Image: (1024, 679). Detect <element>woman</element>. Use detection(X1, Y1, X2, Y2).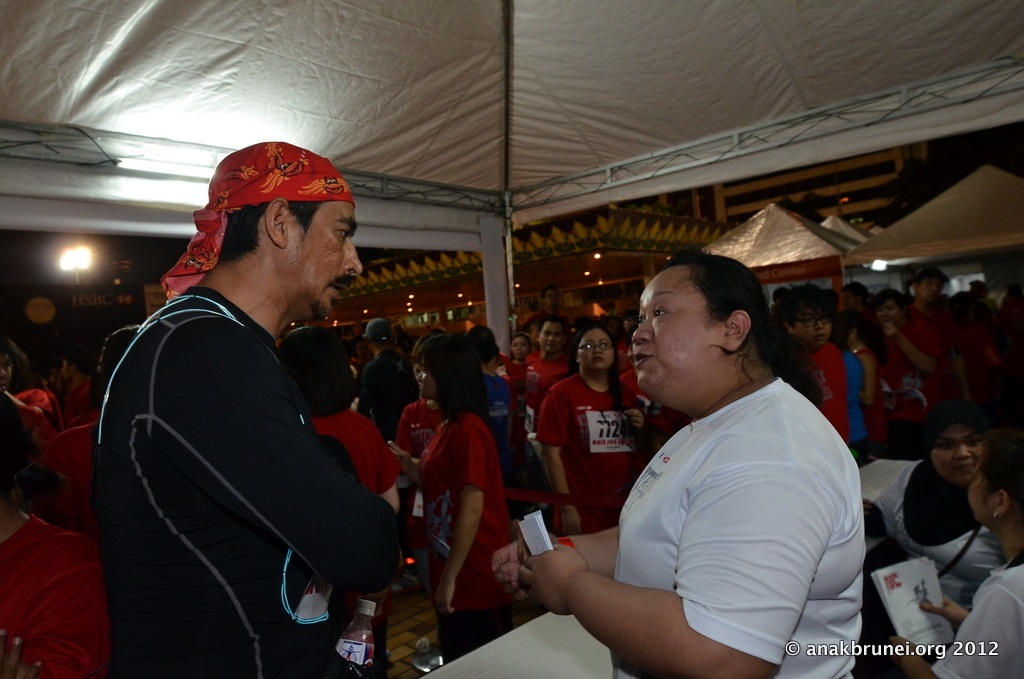
detection(507, 336, 529, 365).
